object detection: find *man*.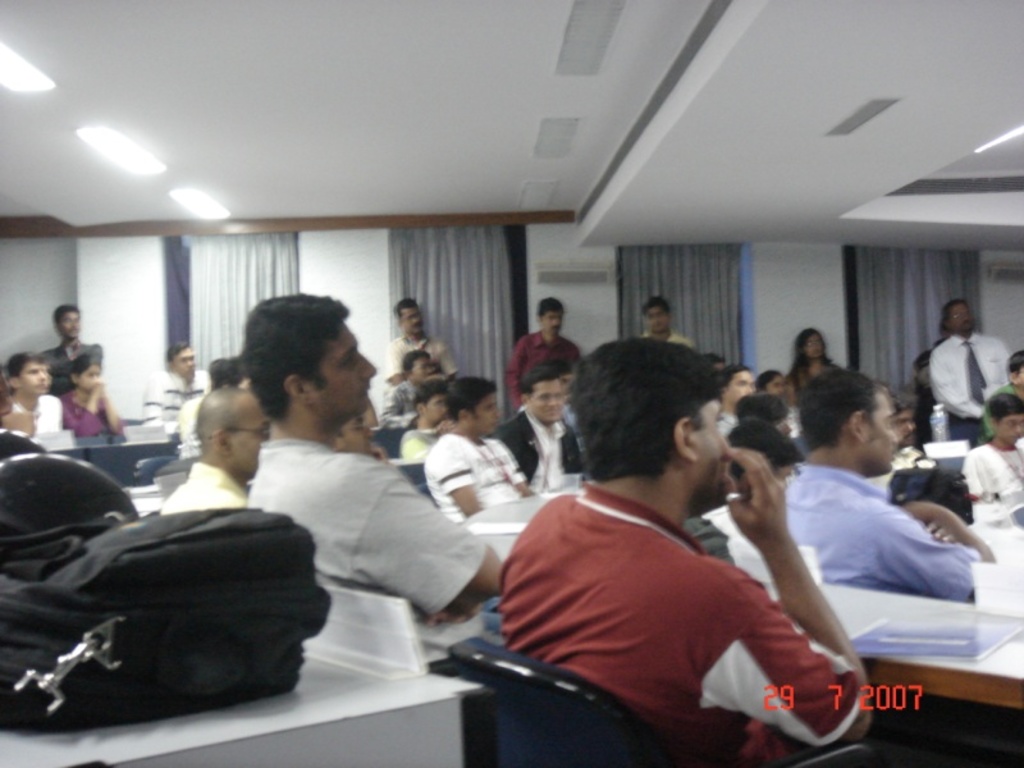
421:379:539:526.
